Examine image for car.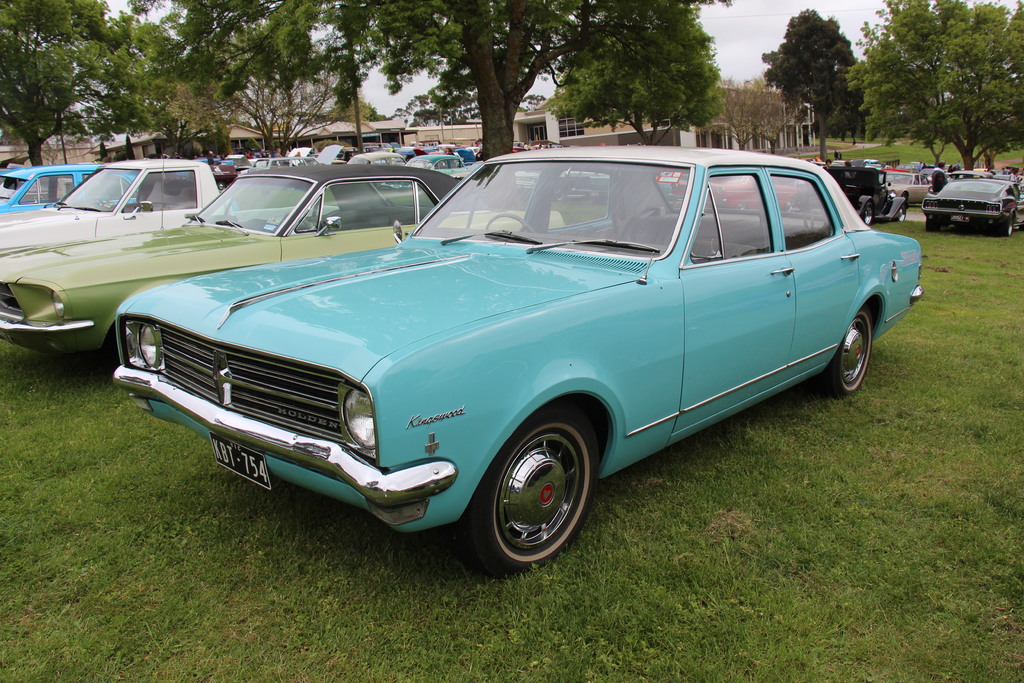
Examination result: [left=110, top=143, right=924, bottom=582].
